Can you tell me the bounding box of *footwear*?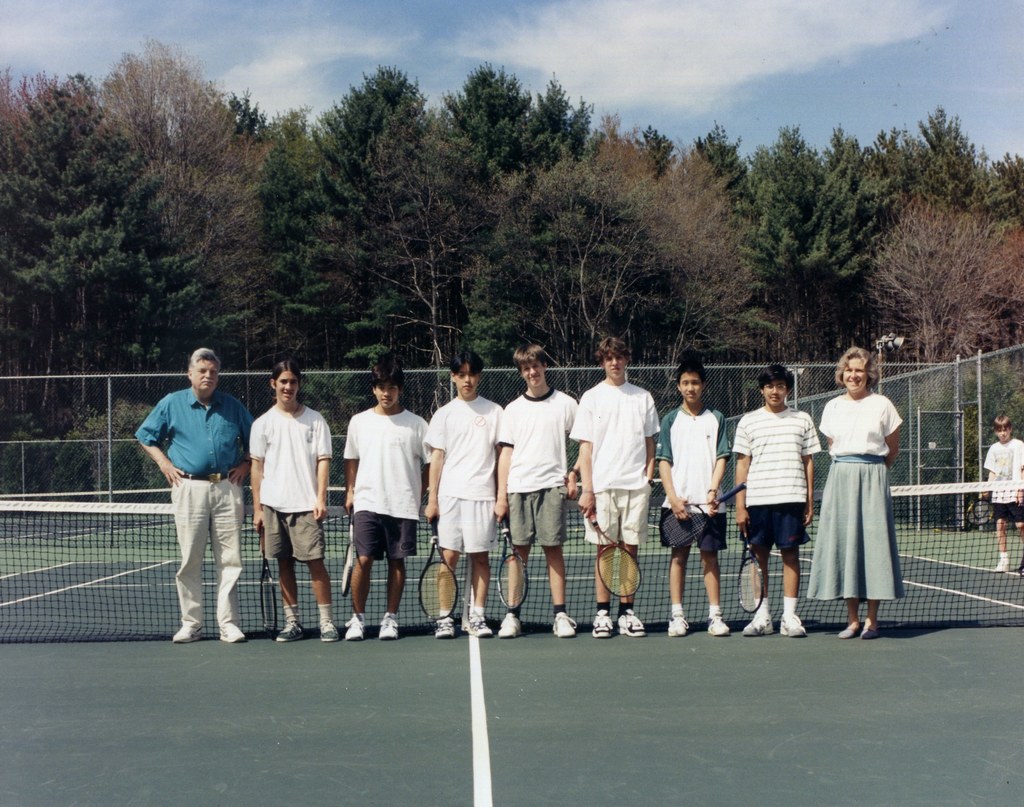
(435,620,456,642).
